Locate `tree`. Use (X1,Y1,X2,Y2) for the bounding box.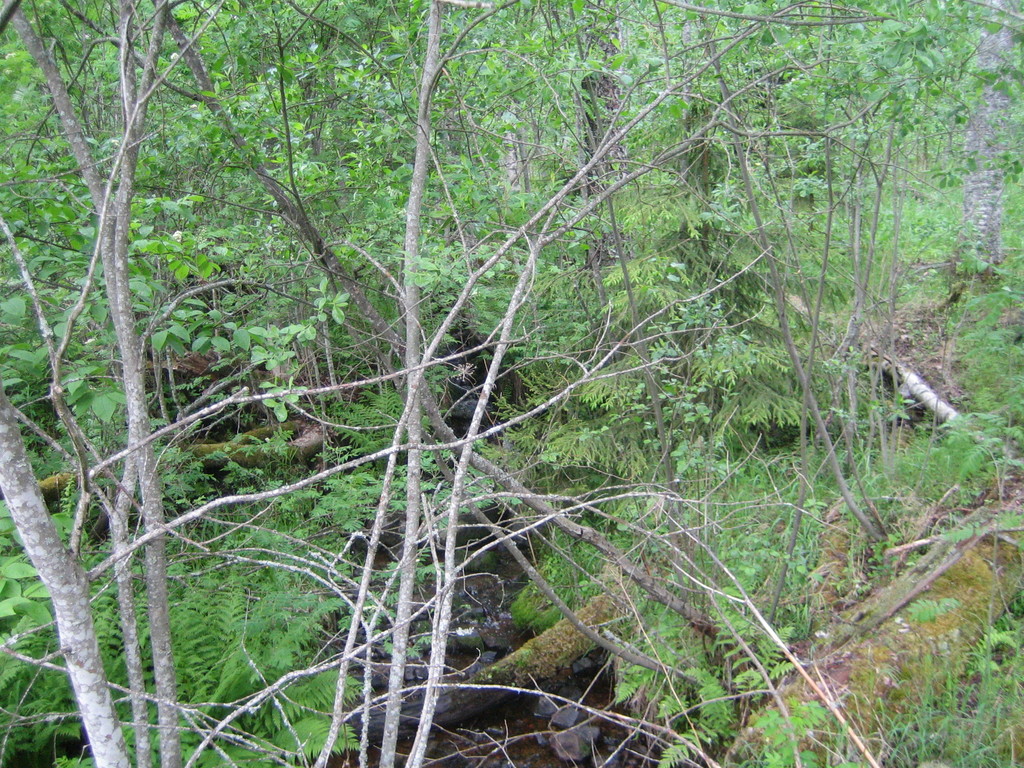
(29,3,986,714).
